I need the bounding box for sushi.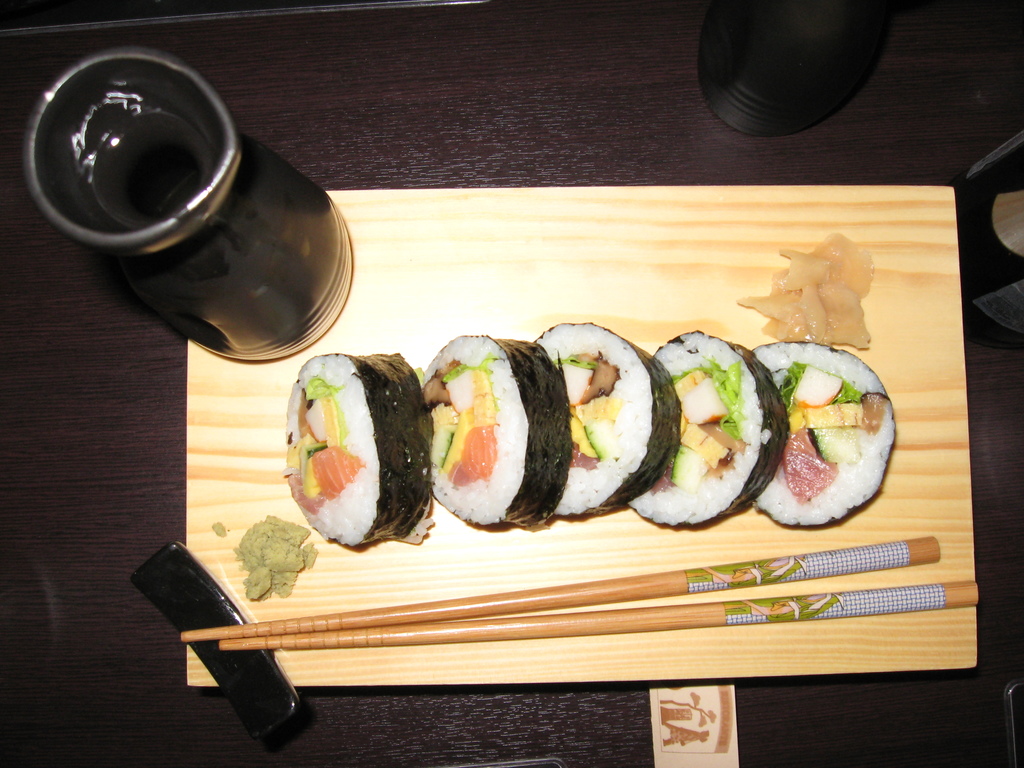
Here it is: box(282, 359, 424, 559).
